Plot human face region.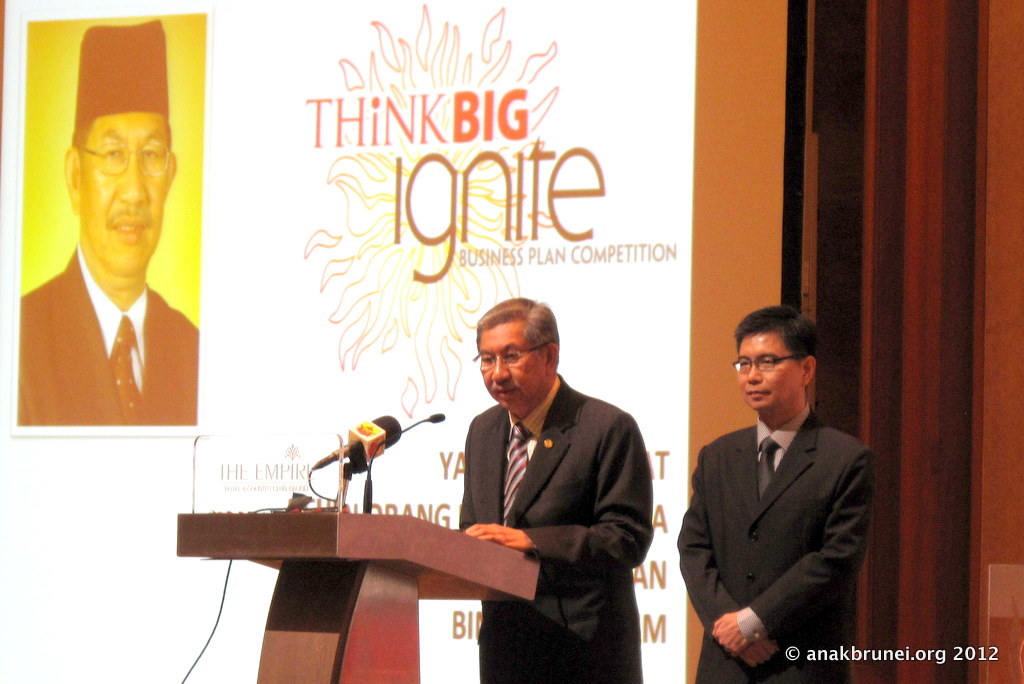
Plotted at Rect(742, 336, 799, 412).
